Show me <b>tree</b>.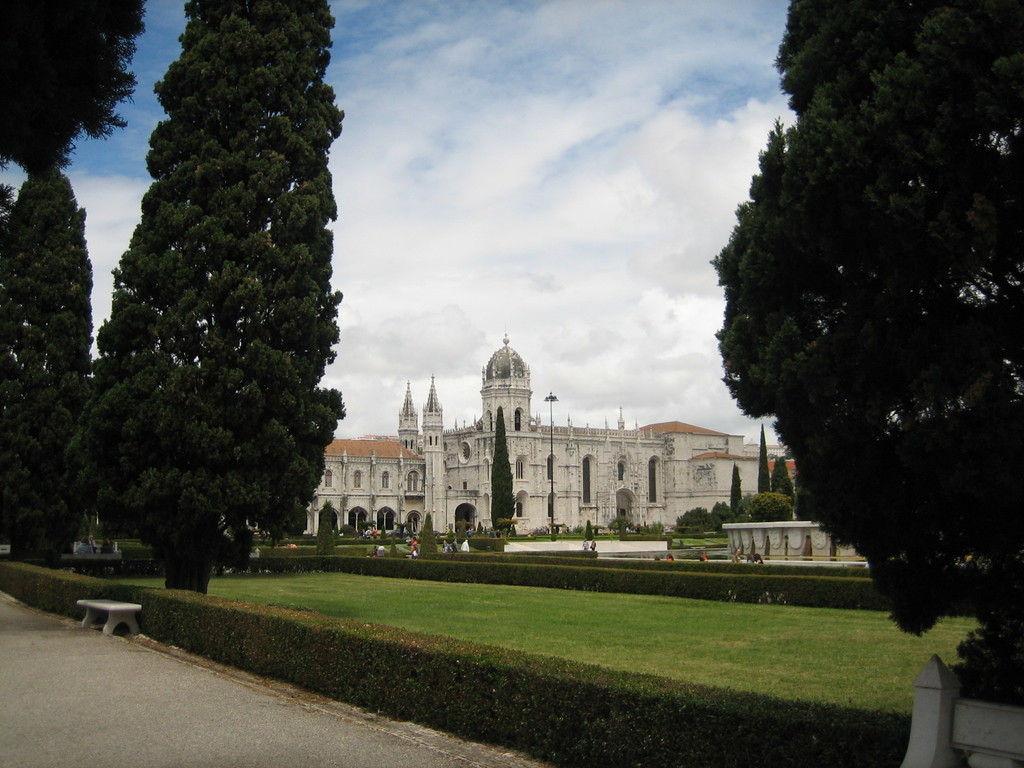
<b>tree</b> is here: bbox(61, 0, 353, 590).
